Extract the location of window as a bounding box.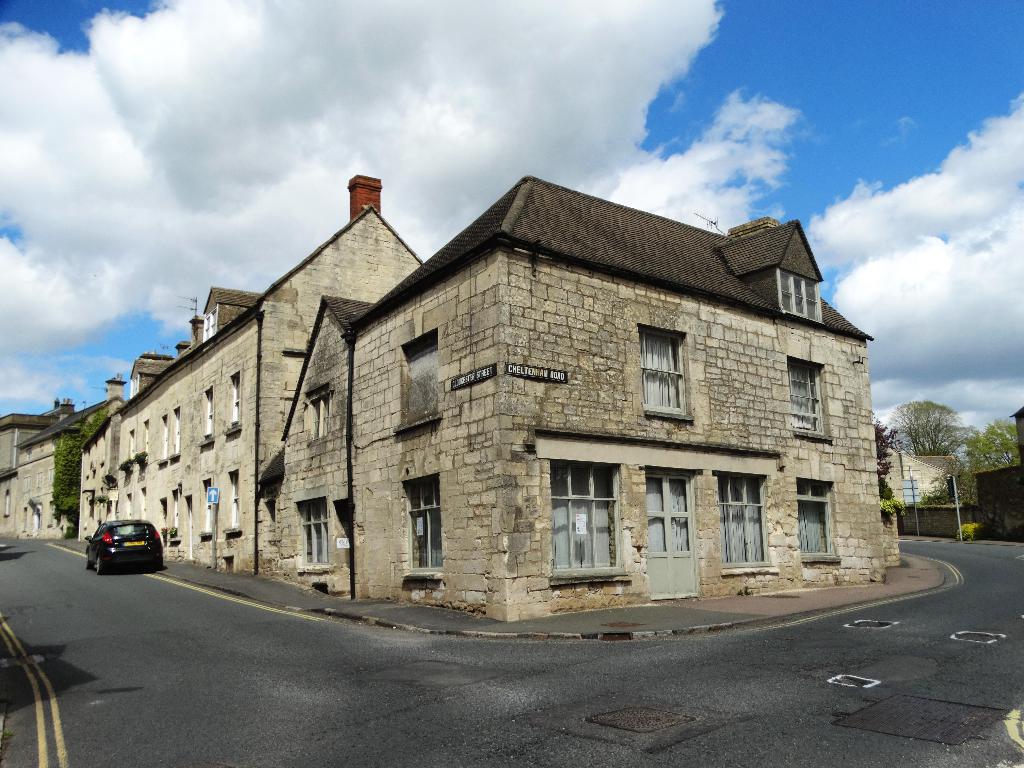
(left=714, top=472, right=771, bottom=566).
